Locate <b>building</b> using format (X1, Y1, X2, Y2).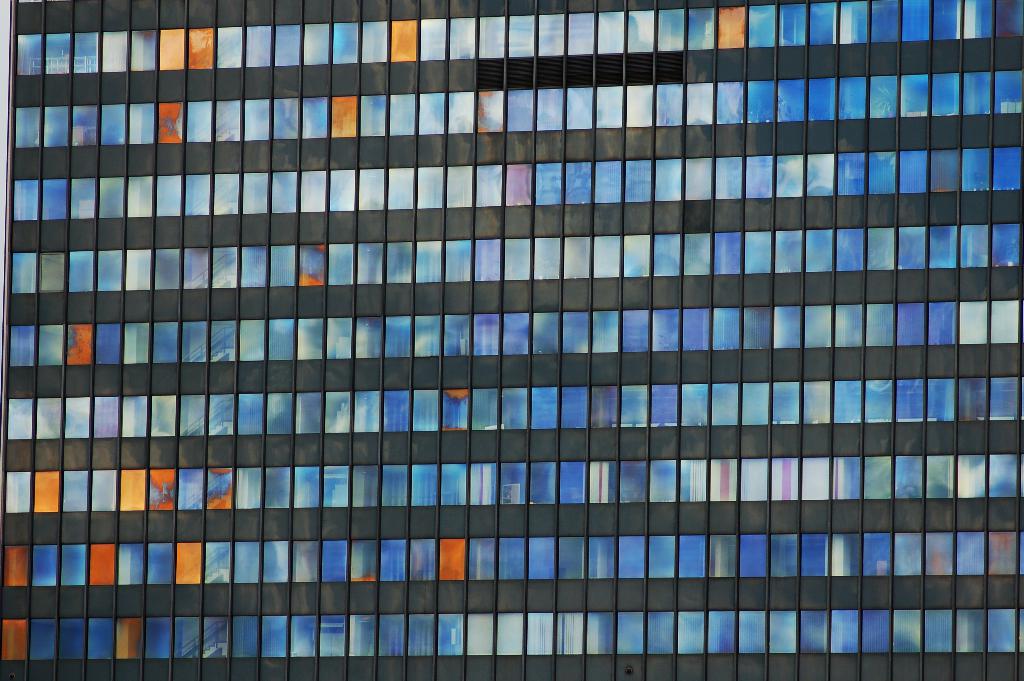
(0, 0, 1023, 680).
